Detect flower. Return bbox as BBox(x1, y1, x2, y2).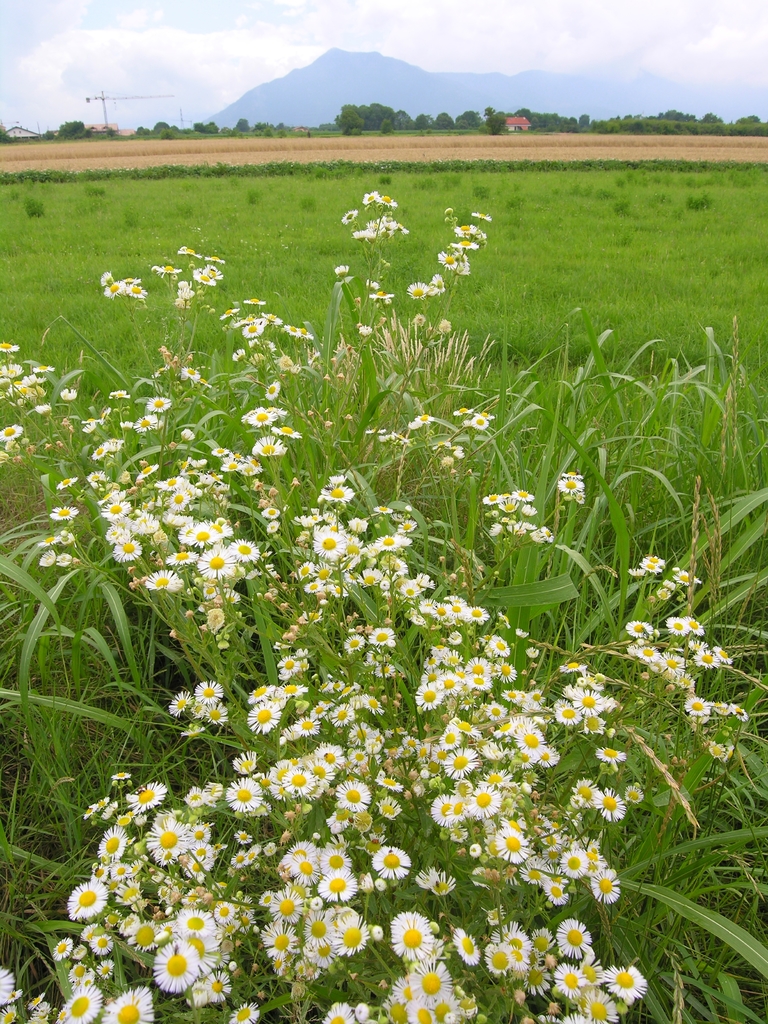
BBox(408, 280, 431, 300).
